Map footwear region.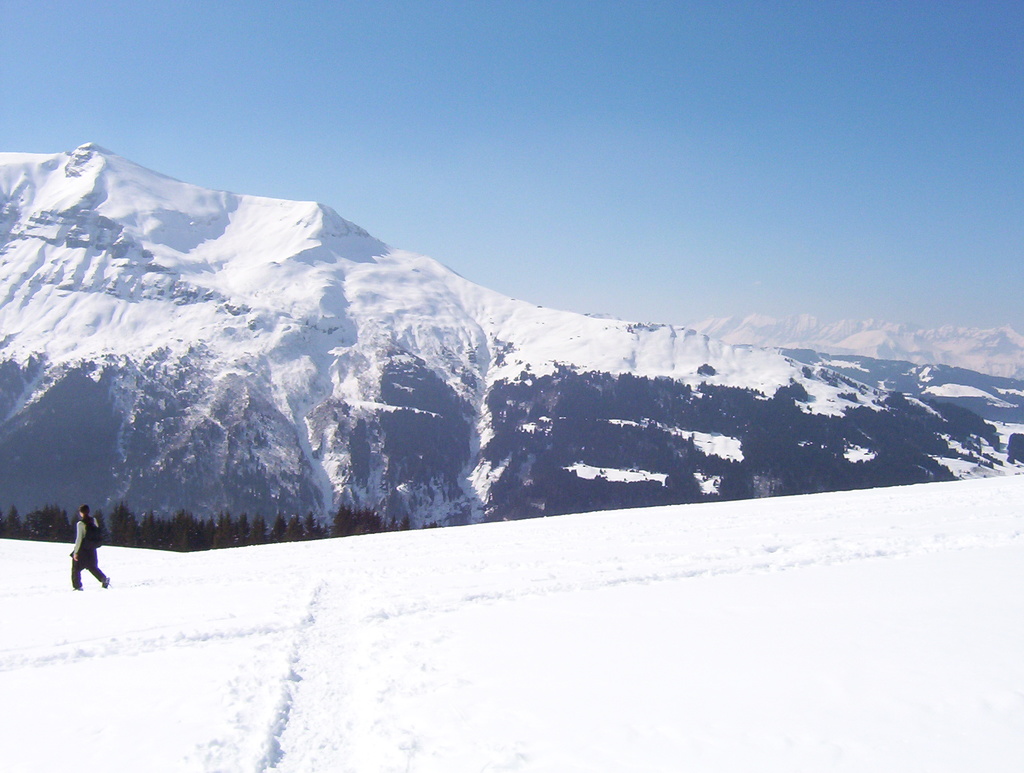
Mapped to region(102, 575, 113, 589).
